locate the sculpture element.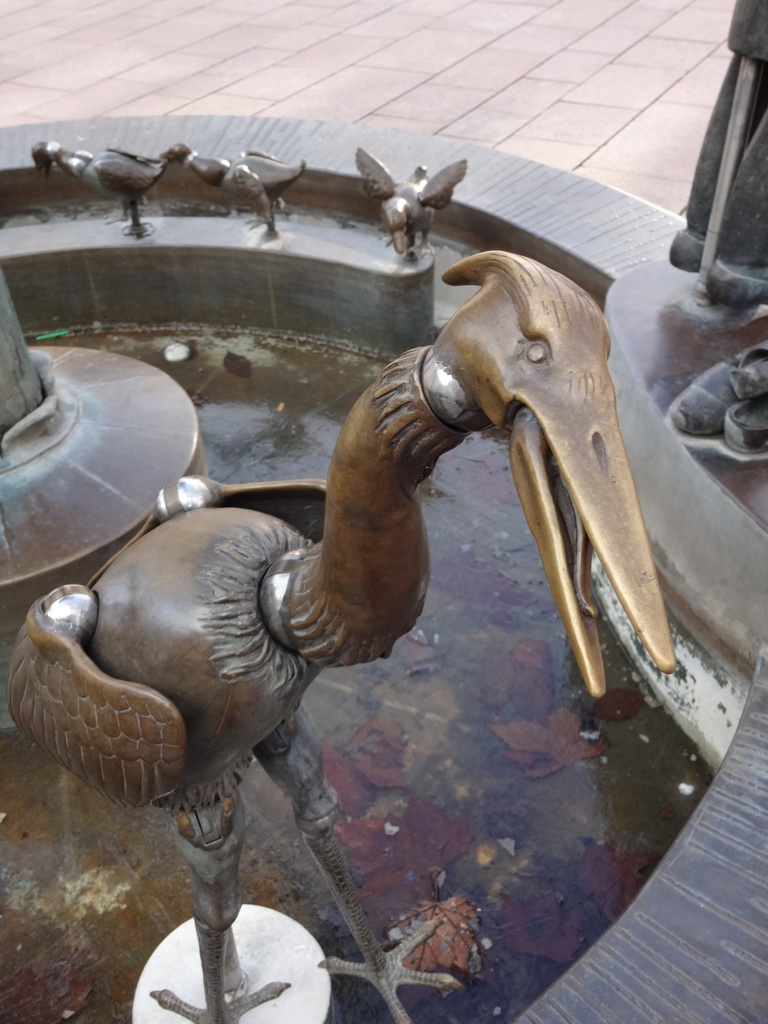
Element bbox: [left=673, top=349, right=767, bottom=458].
